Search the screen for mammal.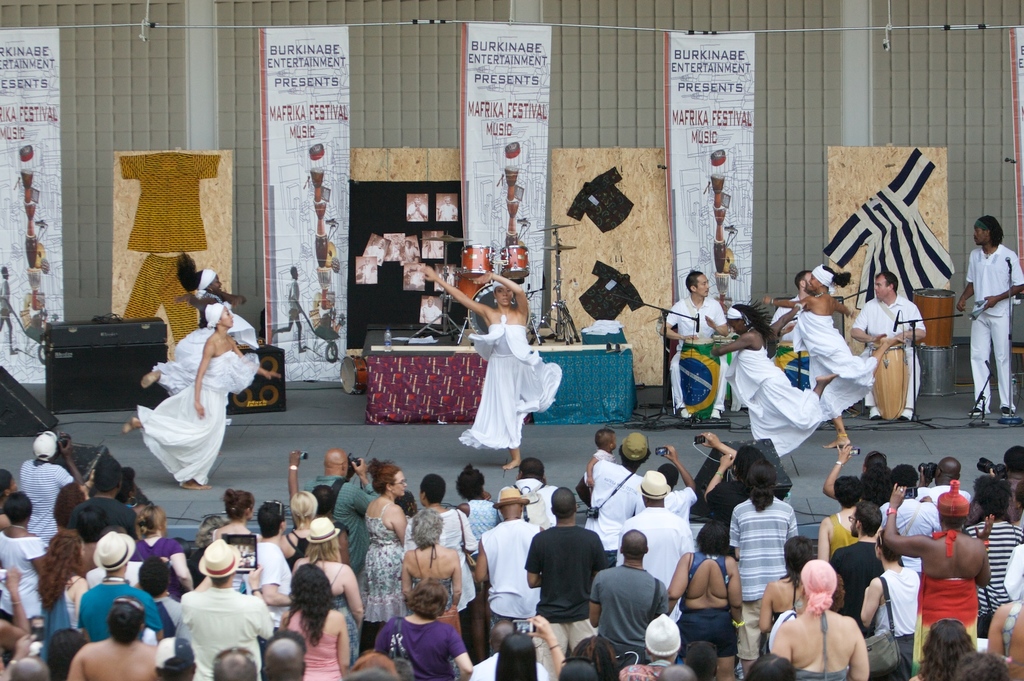
Found at <region>708, 298, 840, 454</region>.
